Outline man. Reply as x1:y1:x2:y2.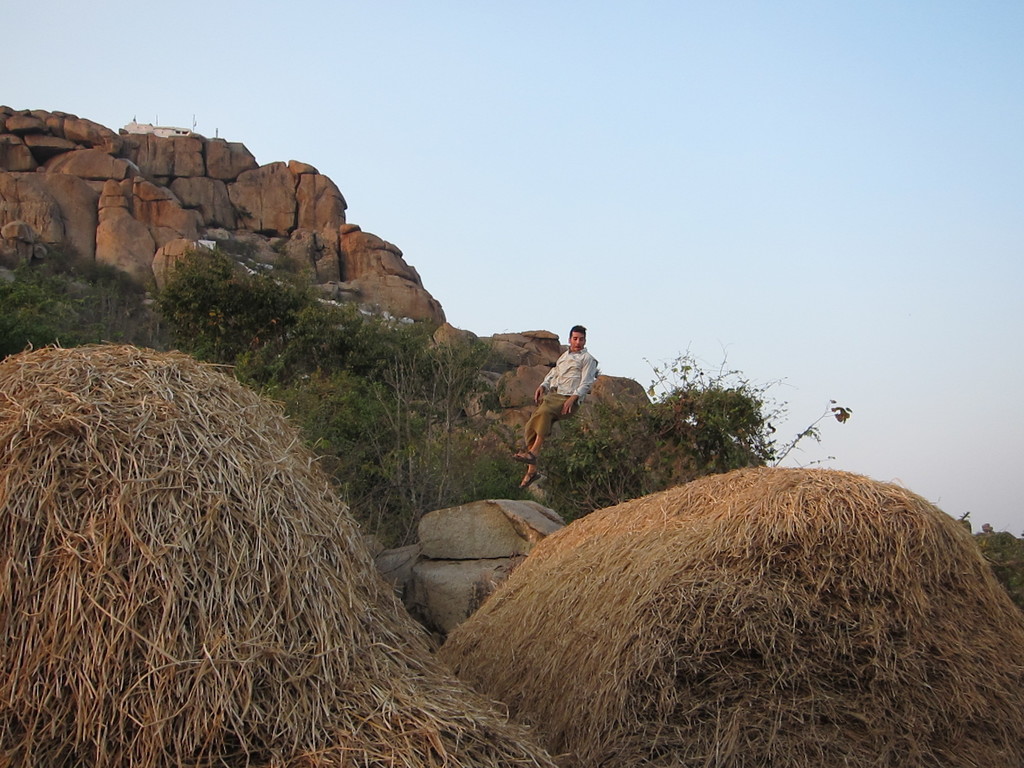
512:325:597:490.
